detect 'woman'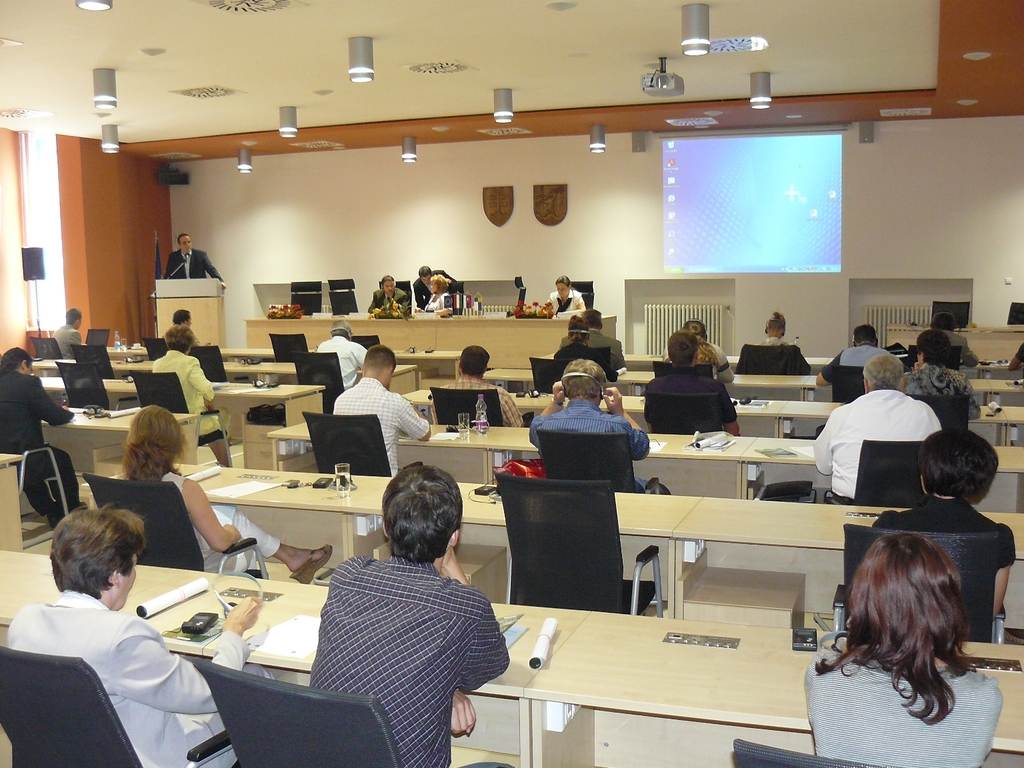
[545, 276, 583, 317]
